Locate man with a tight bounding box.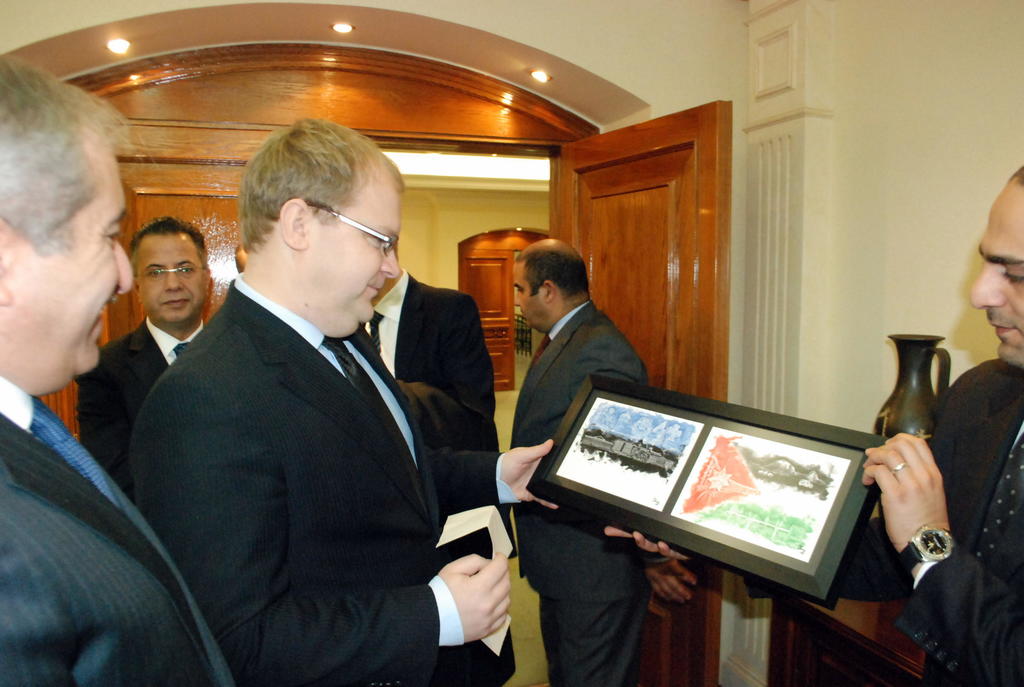
355,238,499,466.
